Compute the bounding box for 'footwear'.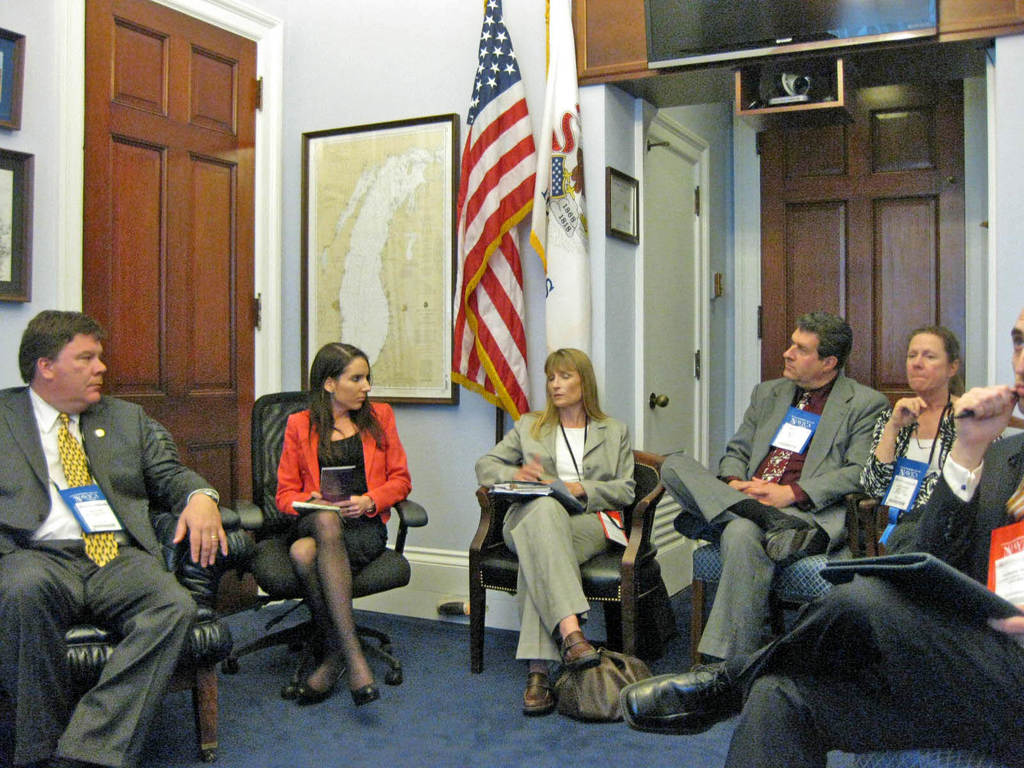
x1=294 y1=653 x2=348 y2=704.
